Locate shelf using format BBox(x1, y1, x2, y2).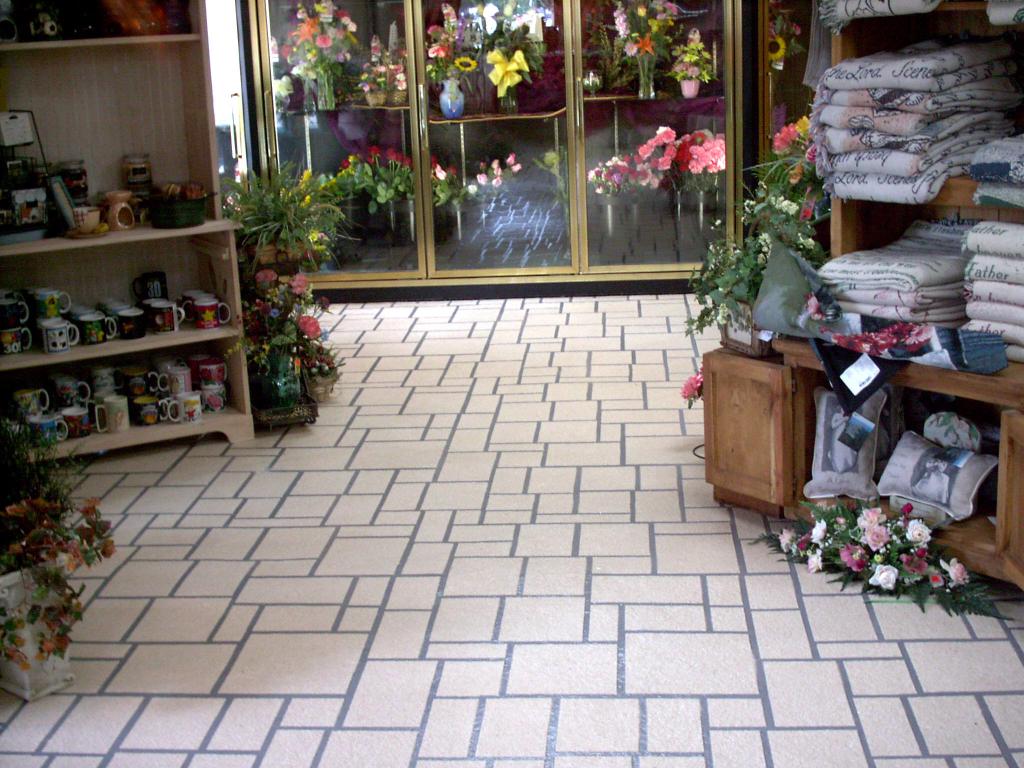
BBox(578, 93, 737, 278).
